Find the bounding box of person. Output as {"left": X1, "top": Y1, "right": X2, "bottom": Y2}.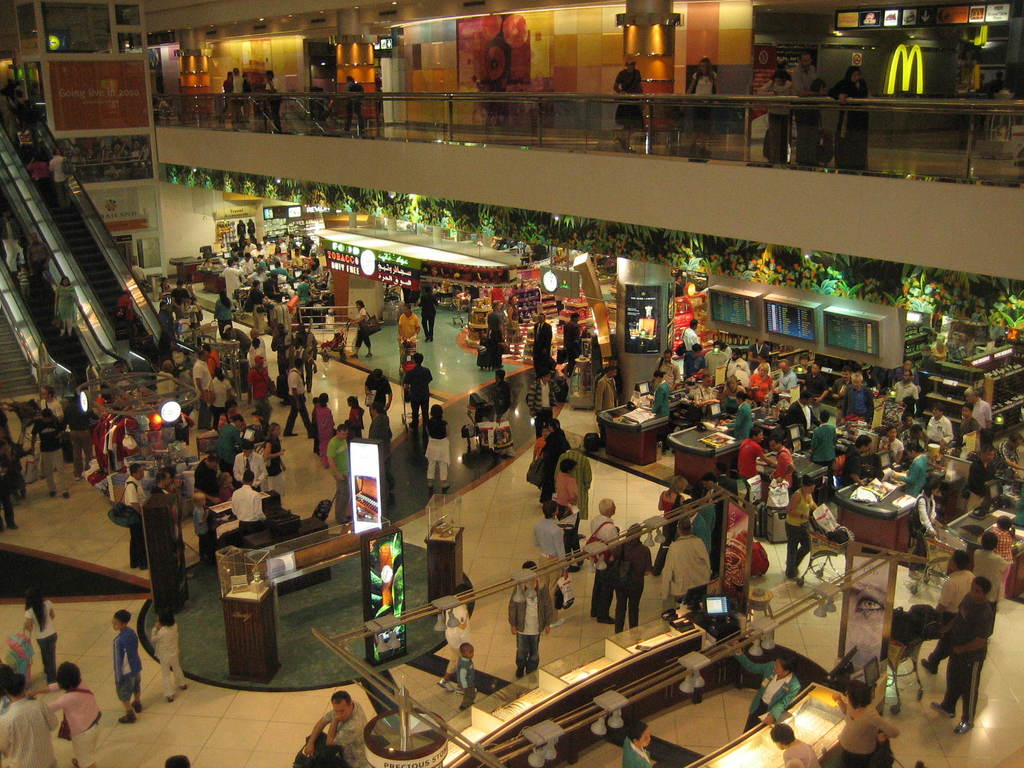
{"left": 701, "top": 471, "right": 725, "bottom": 575}.
